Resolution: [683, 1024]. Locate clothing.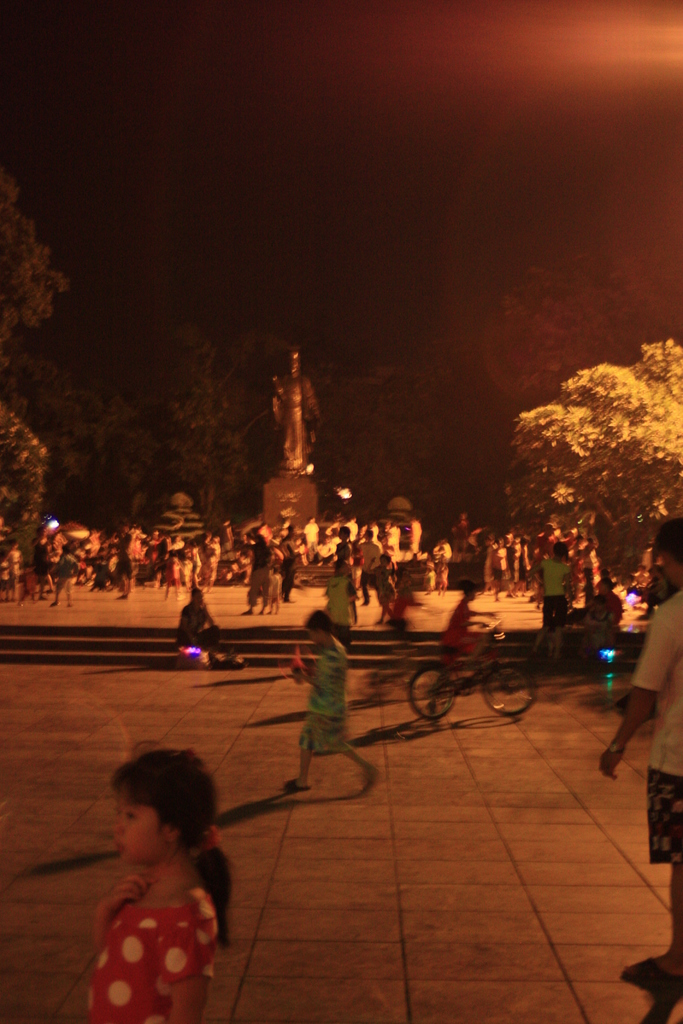
[354, 534, 390, 593].
